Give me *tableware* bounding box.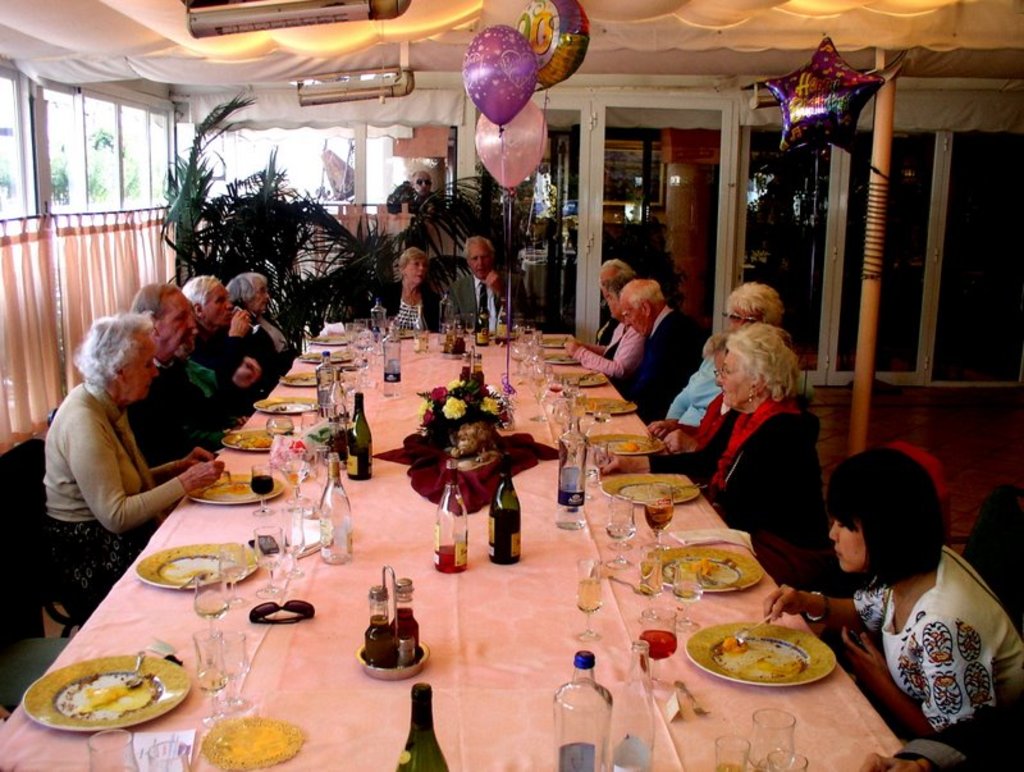
[769, 748, 810, 771].
